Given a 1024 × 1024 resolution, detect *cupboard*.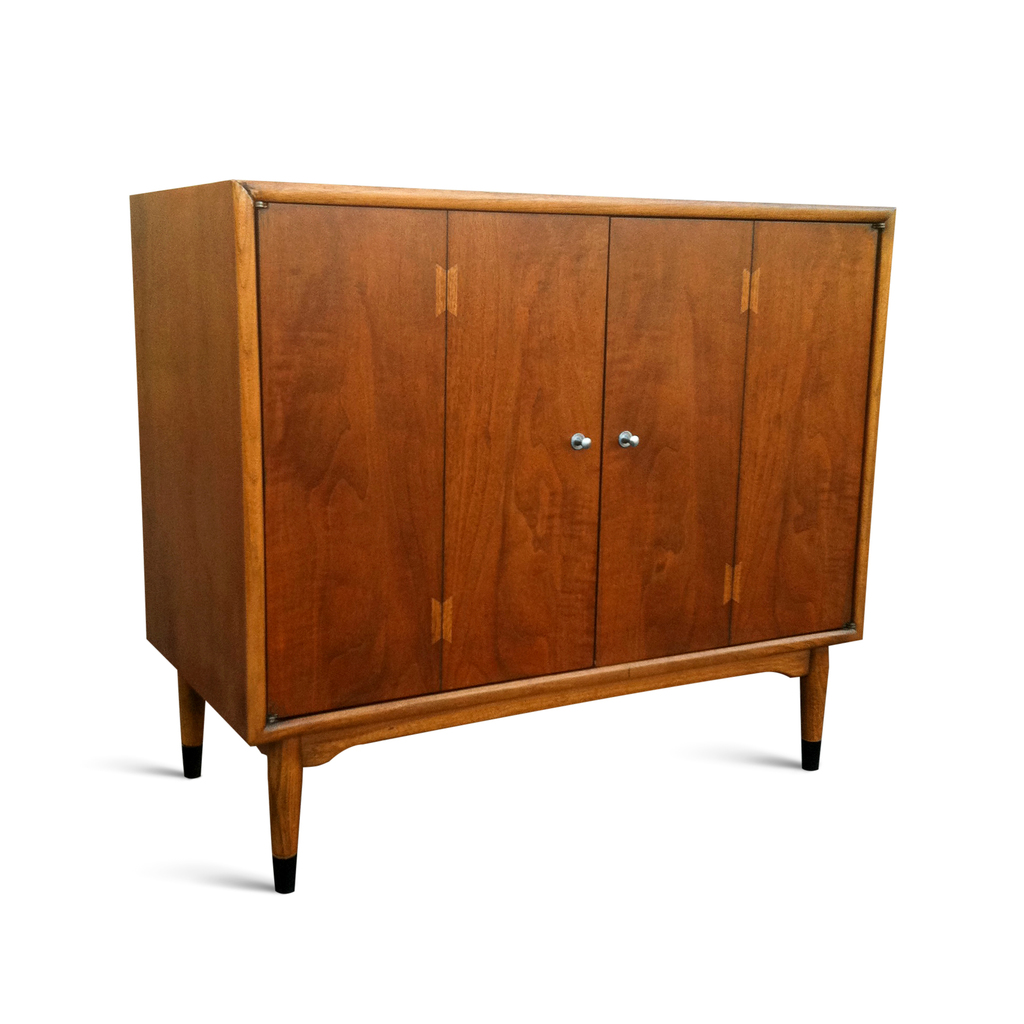
l=125, t=177, r=895, b=892.
